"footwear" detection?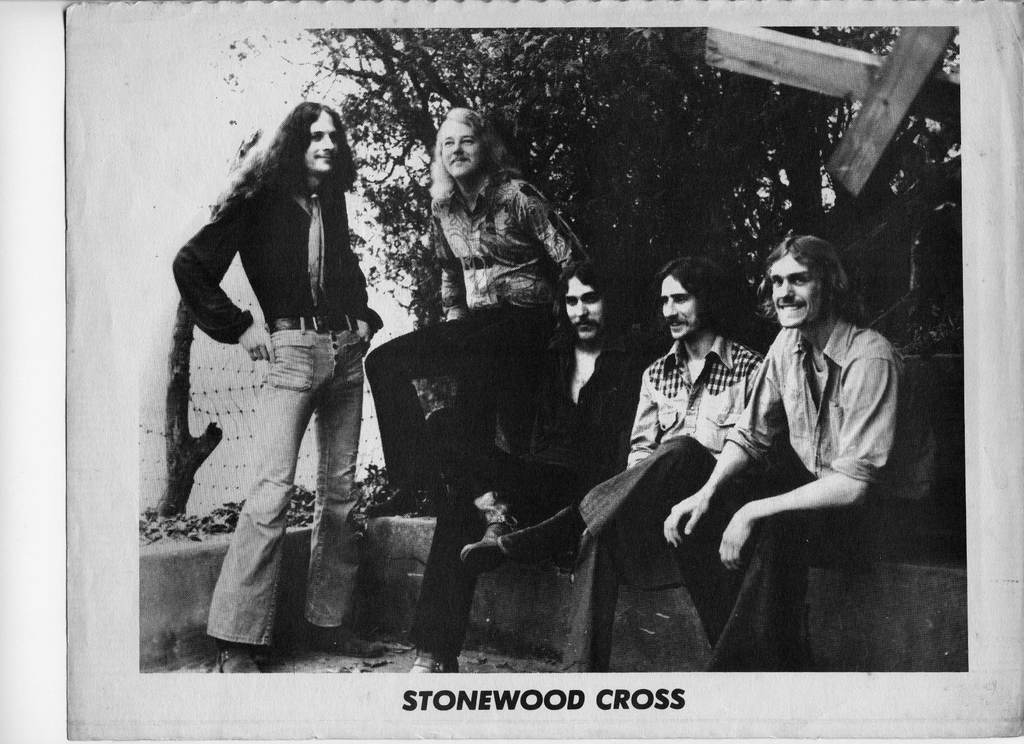
crop(300, 626, 388, 656)
